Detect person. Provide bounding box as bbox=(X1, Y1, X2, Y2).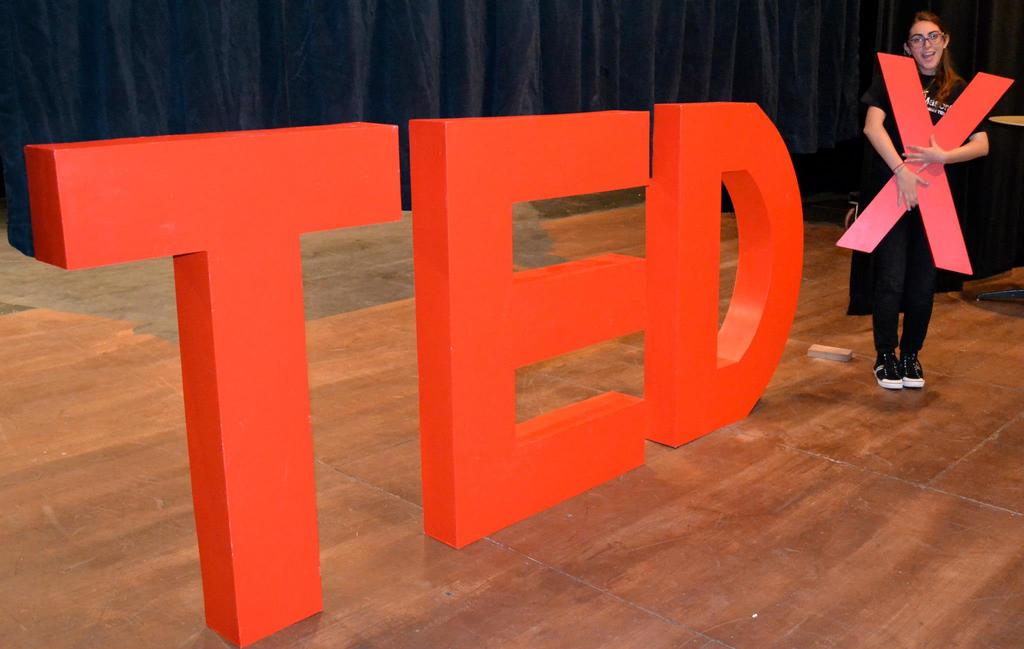
bbox=(852, 0, 994, 390).
